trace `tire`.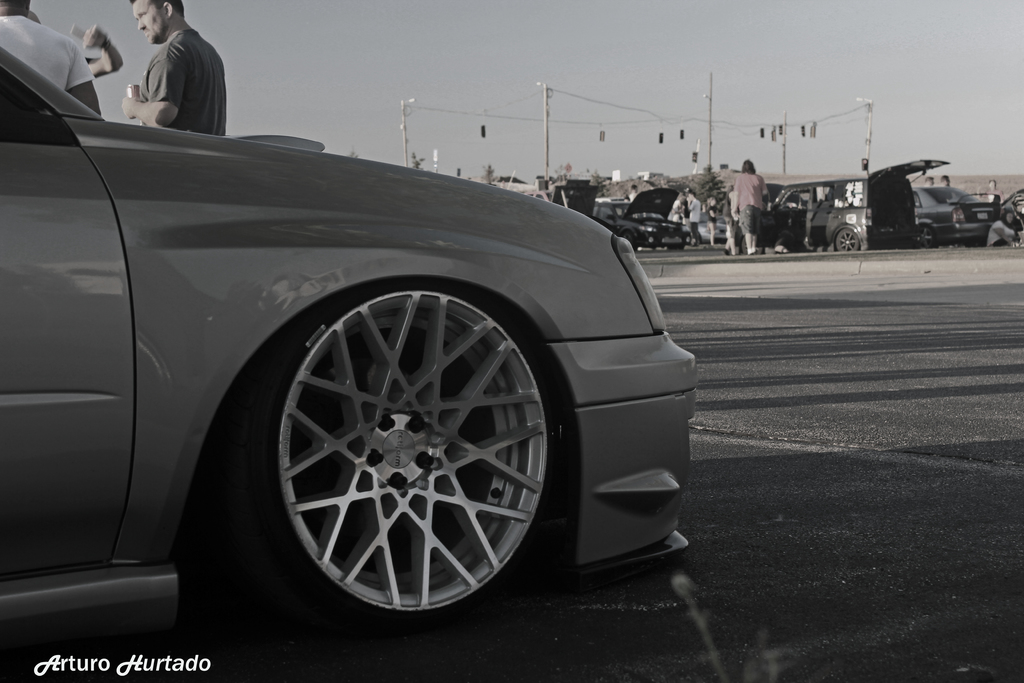
Traced to (left=913, top=224, right=938, bottom=249).
